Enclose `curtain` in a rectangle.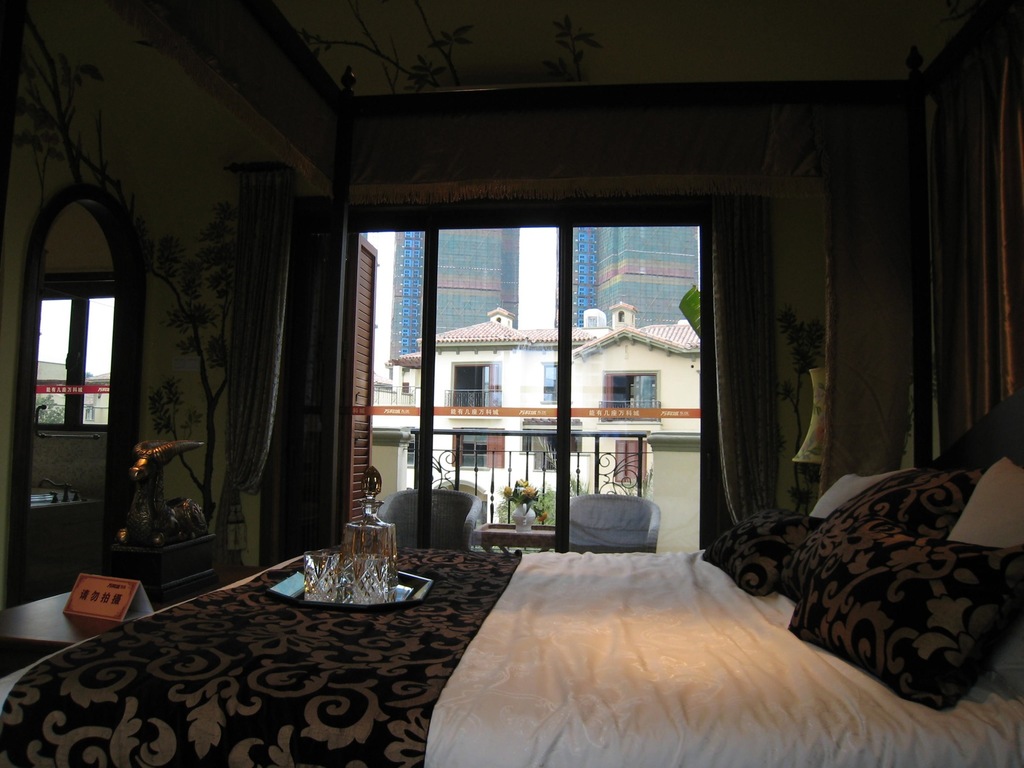
rect(216, 168, 295, 550).
